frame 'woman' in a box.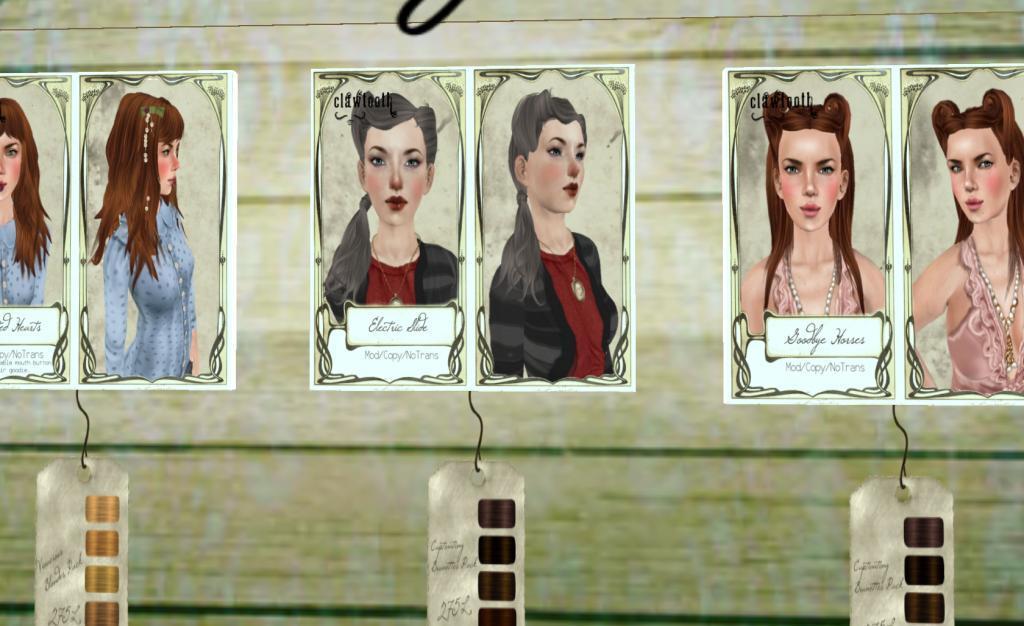
BBox(313, 84, 467, 317).
